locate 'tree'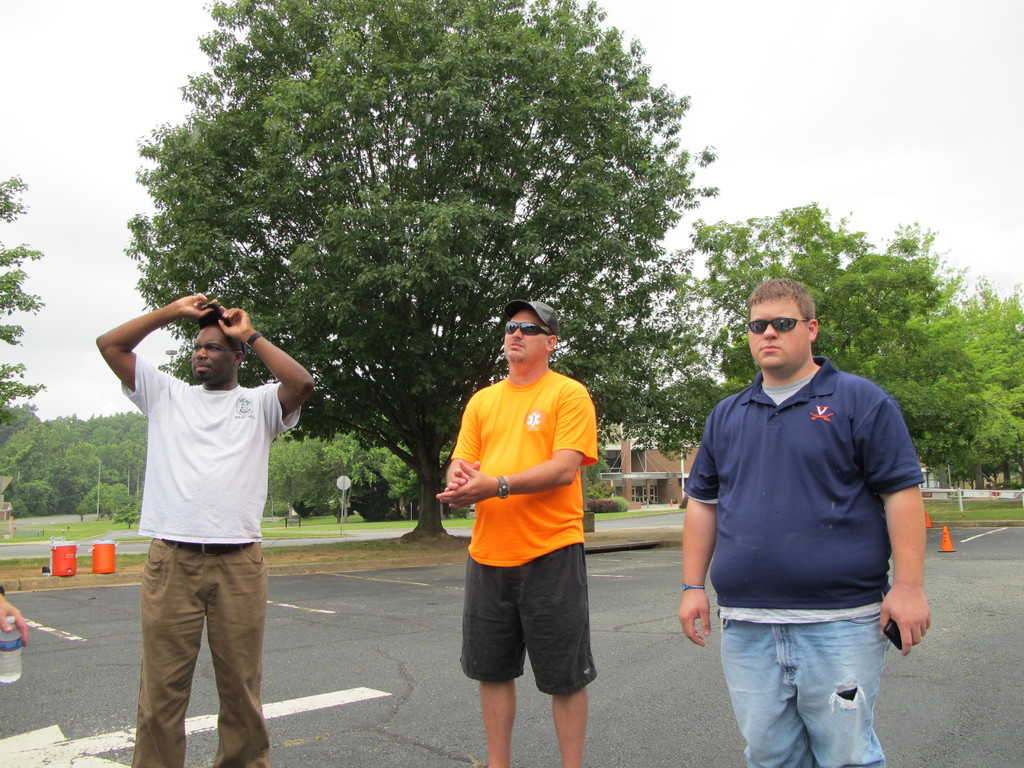
locate(918, 255, 1023, 492)
